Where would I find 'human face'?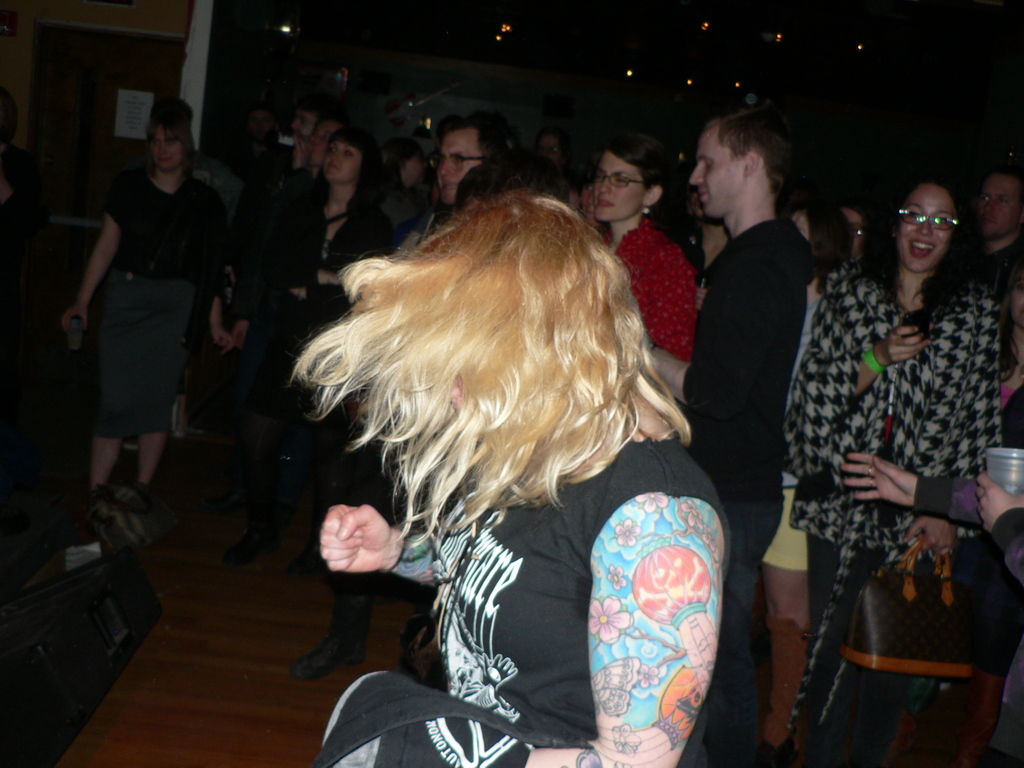
At pyautogui.locateOnScreen(690, 126, 743, 213).
